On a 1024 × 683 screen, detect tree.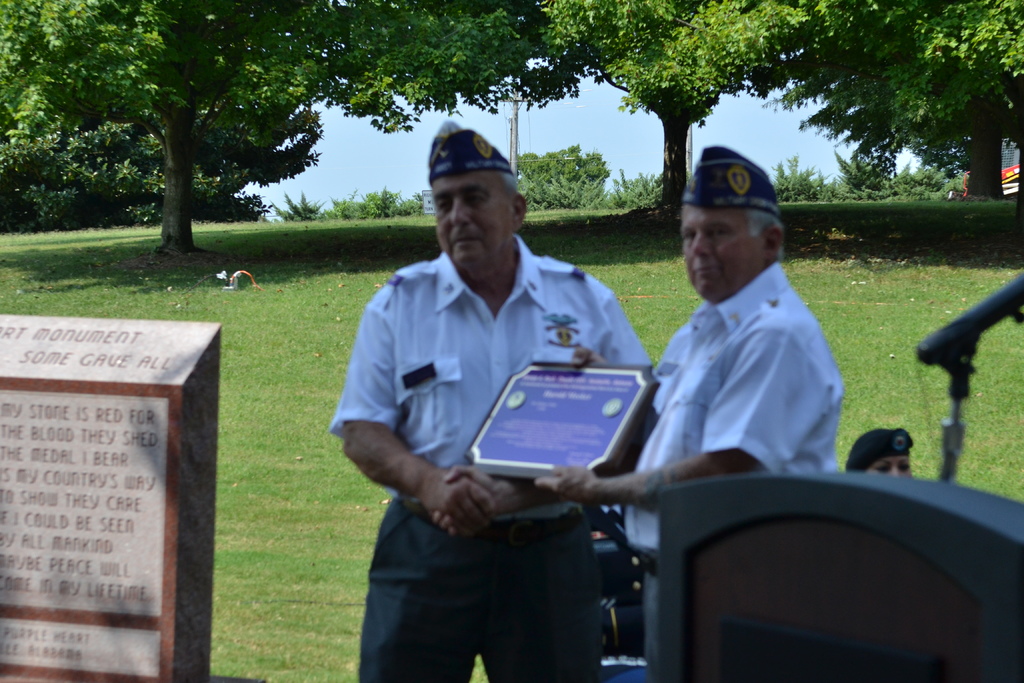
bbox=[531, 0, 851, 222].
